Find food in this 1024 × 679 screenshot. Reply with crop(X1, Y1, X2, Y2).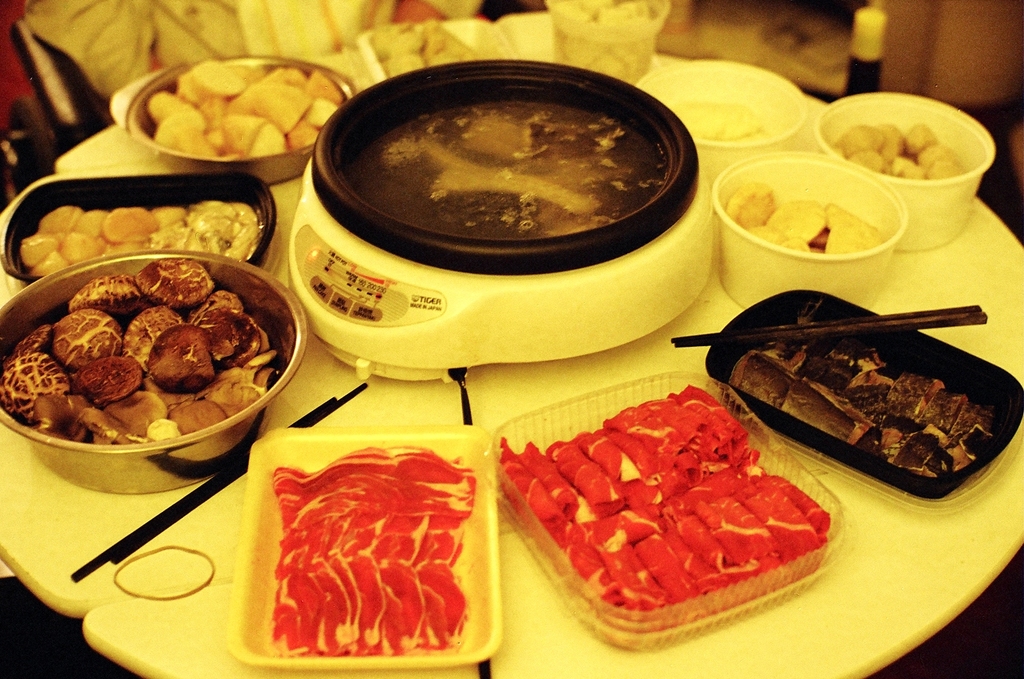
crop(149, 60, 339, 158).
